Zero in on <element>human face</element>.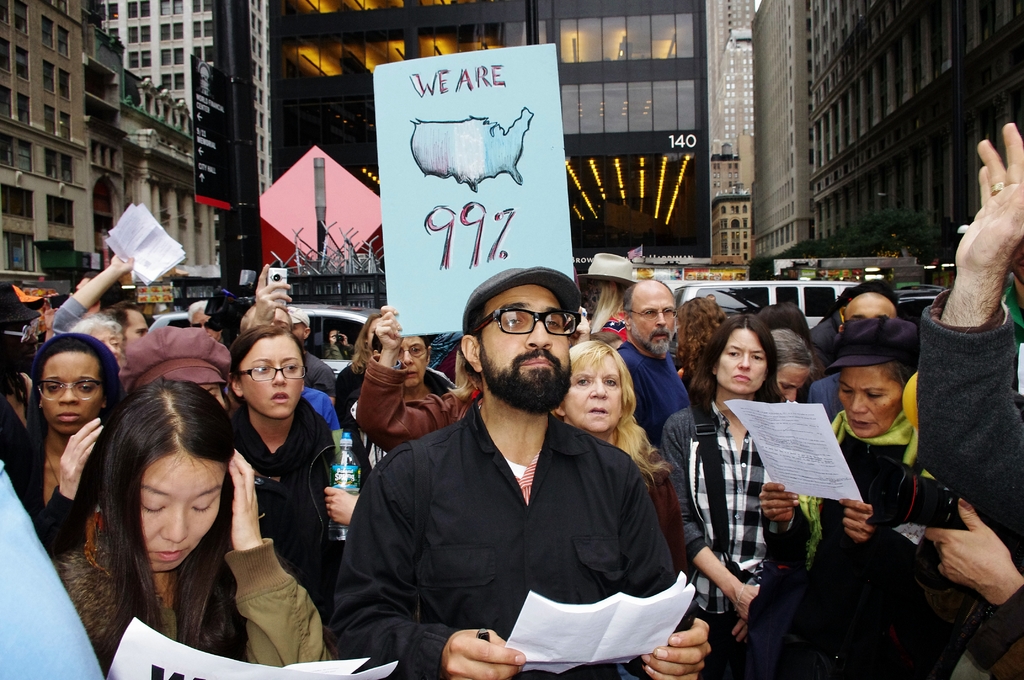
Zeroed in: box=[388, 336, 428, 388].
